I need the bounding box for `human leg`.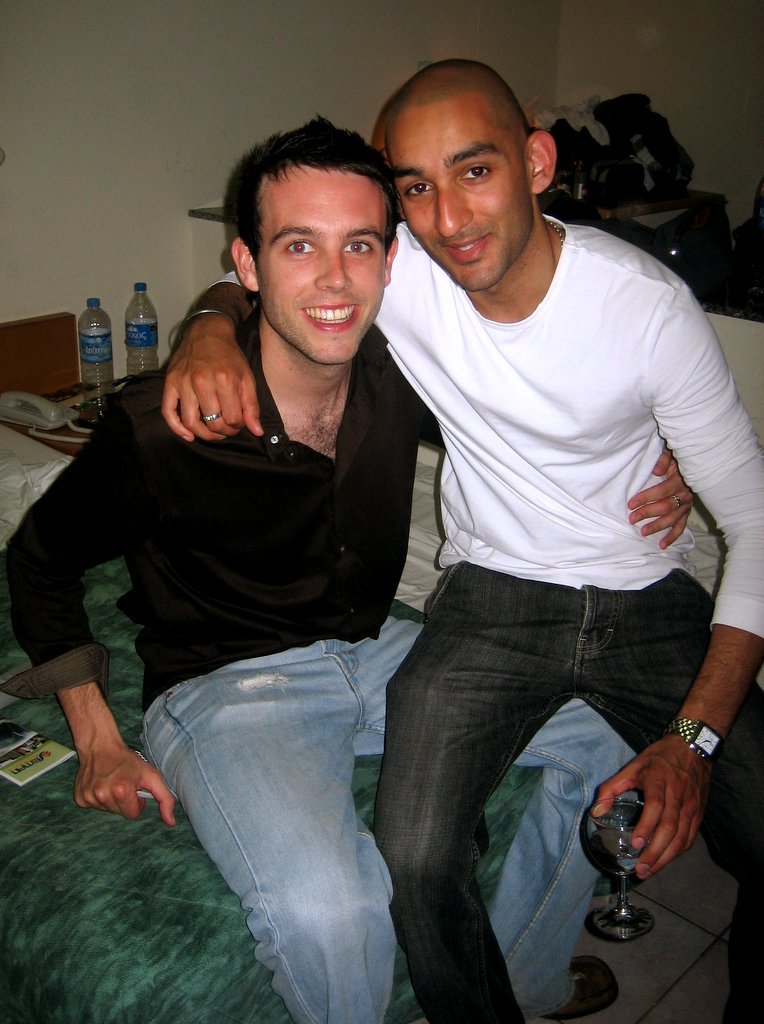
Here it is: box=[582, 568, 763, 1023].
